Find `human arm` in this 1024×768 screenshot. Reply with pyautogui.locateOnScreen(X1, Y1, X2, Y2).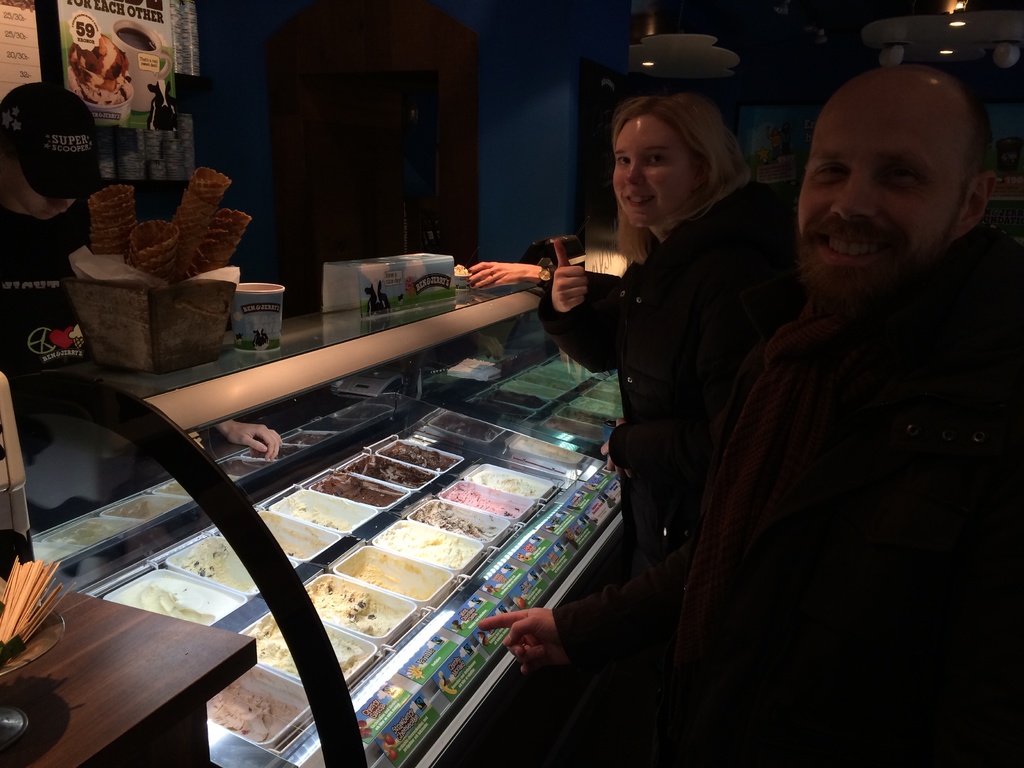
pyautogui.locateOnScreen(211, 410, 287, 461).
